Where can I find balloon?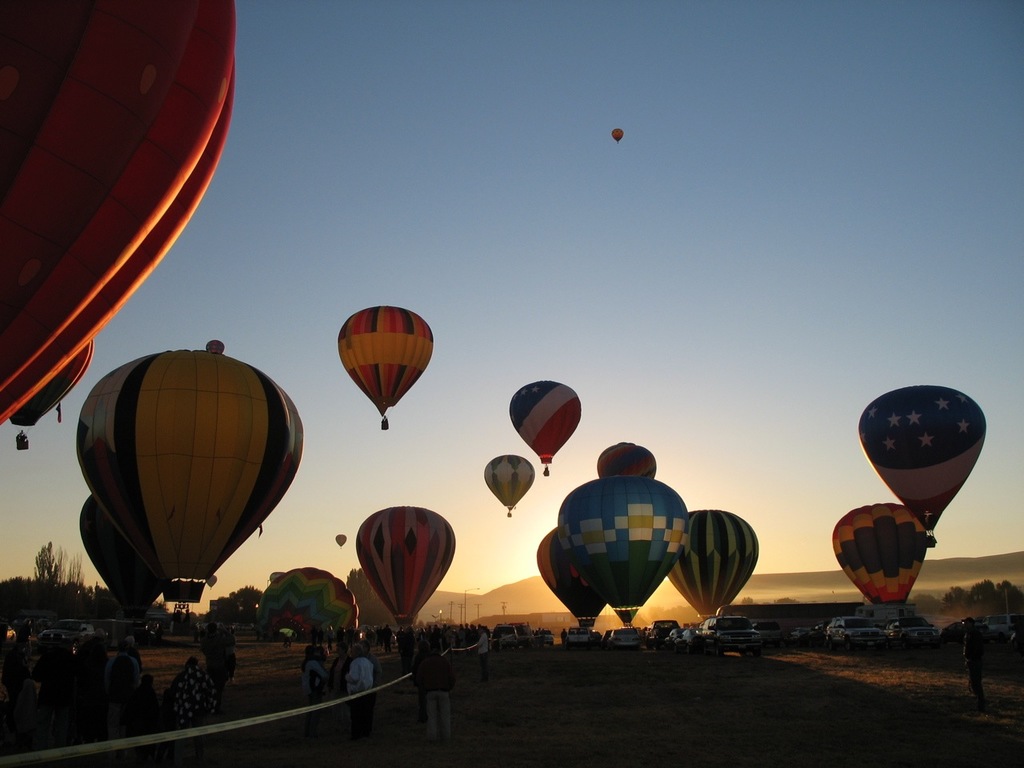
You can find it at [857, 383, 987, 530].
